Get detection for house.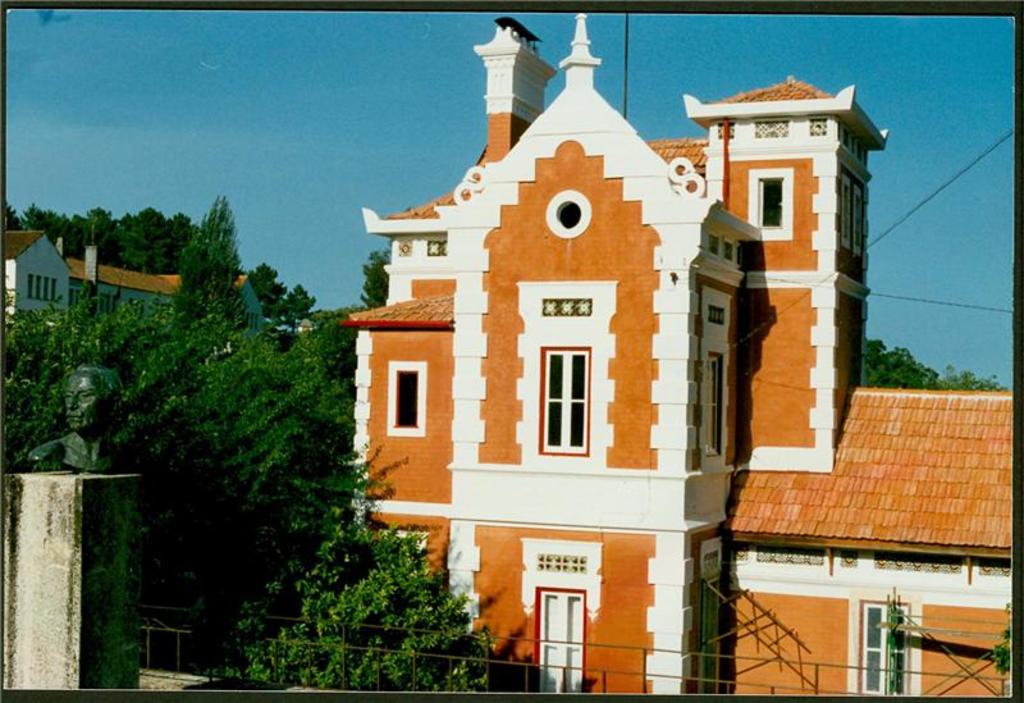
Detection: (left=332, top=15, right=1015, bottom=702).
